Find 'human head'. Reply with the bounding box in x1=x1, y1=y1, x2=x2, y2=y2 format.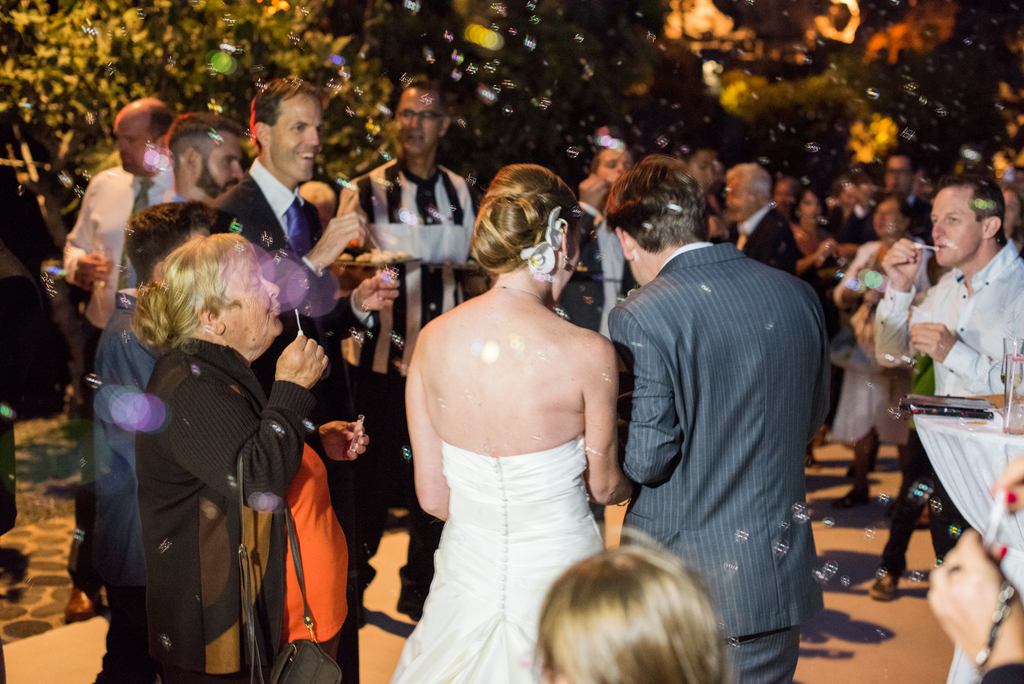
x1=1000, y1=182, x2=1023, y2=238.
